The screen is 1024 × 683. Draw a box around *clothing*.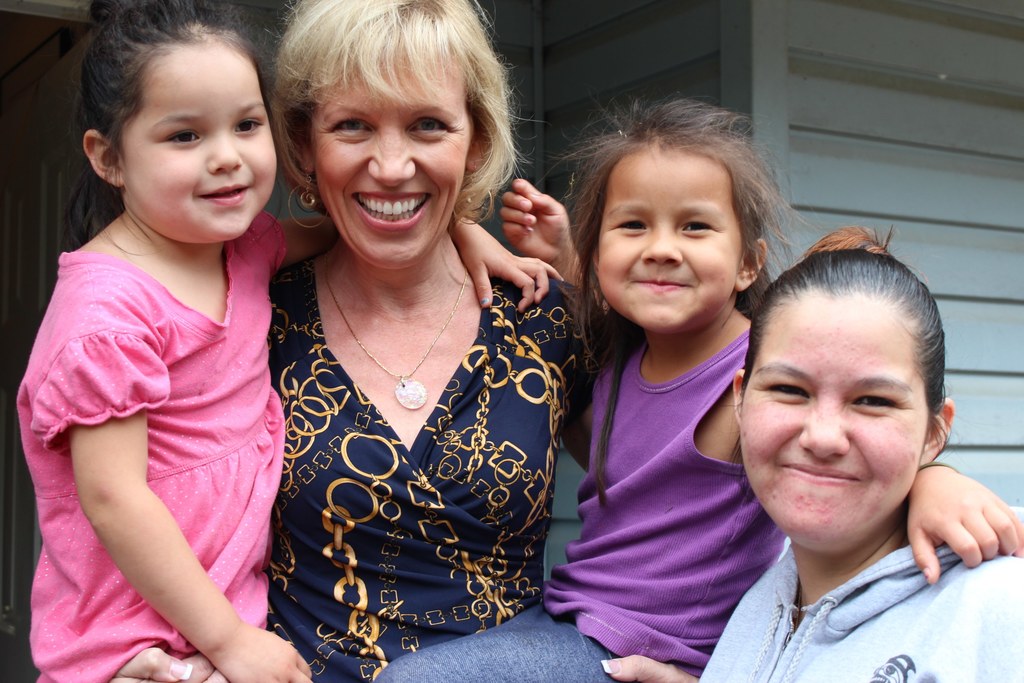
<region>258, 245, 623, 682</region>.
